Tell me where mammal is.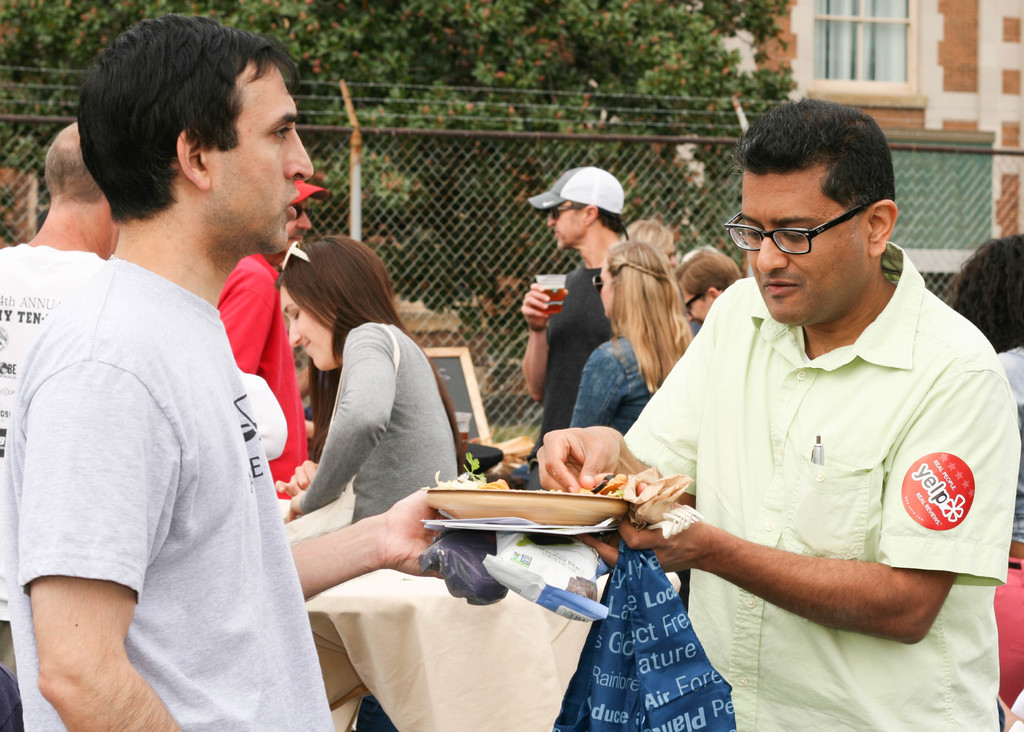
mammal is at left=0, top=17, right=474, bottom=731.
